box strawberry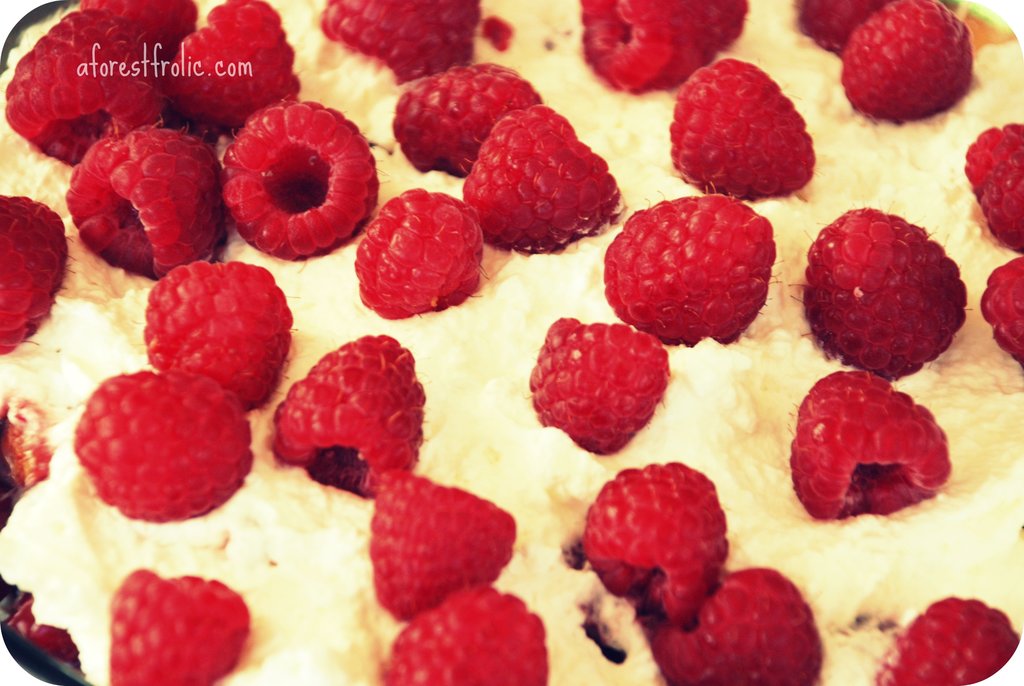
524, 306, 678, 453
